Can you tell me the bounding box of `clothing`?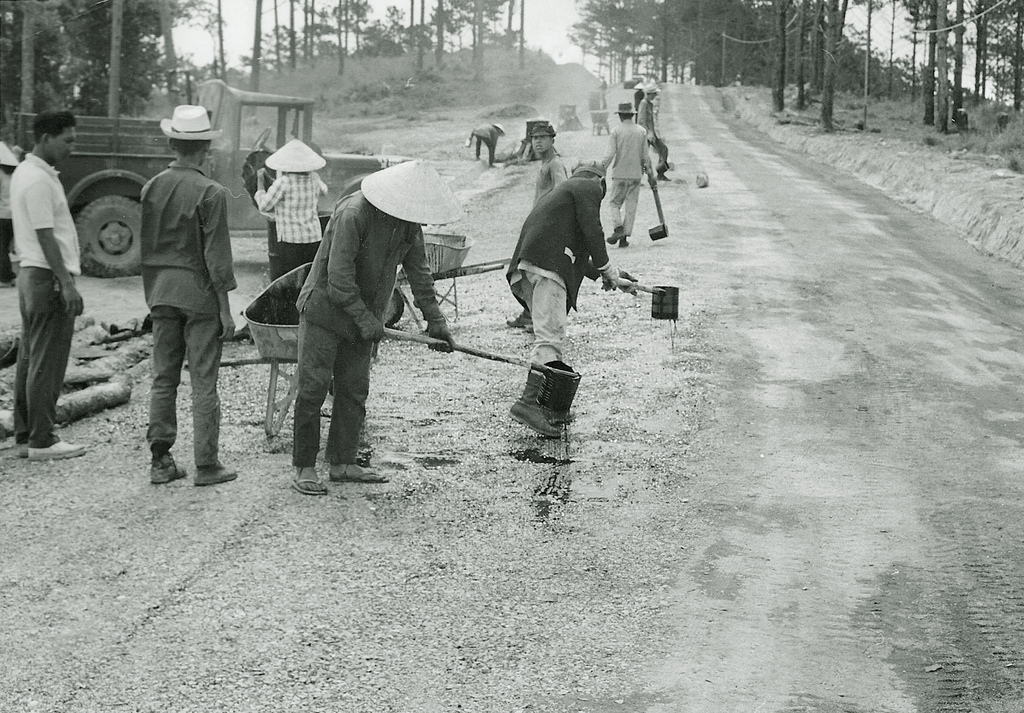
bbox(245, 173, 323, 278).
